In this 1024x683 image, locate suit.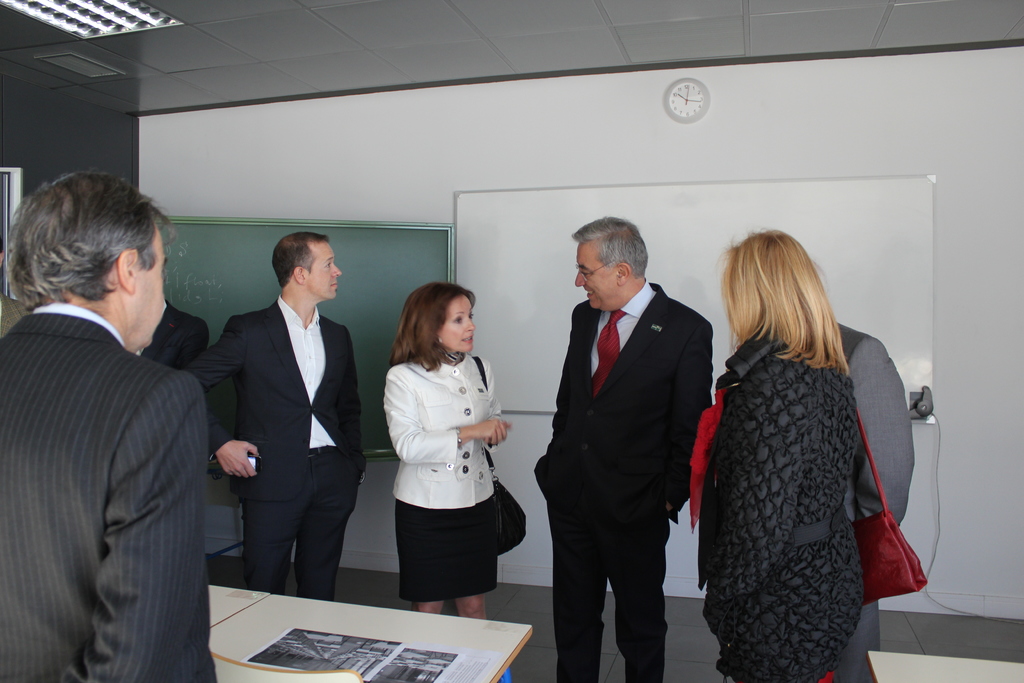
Bounding box: (left=826, top=318, right=911, bottom=682).
